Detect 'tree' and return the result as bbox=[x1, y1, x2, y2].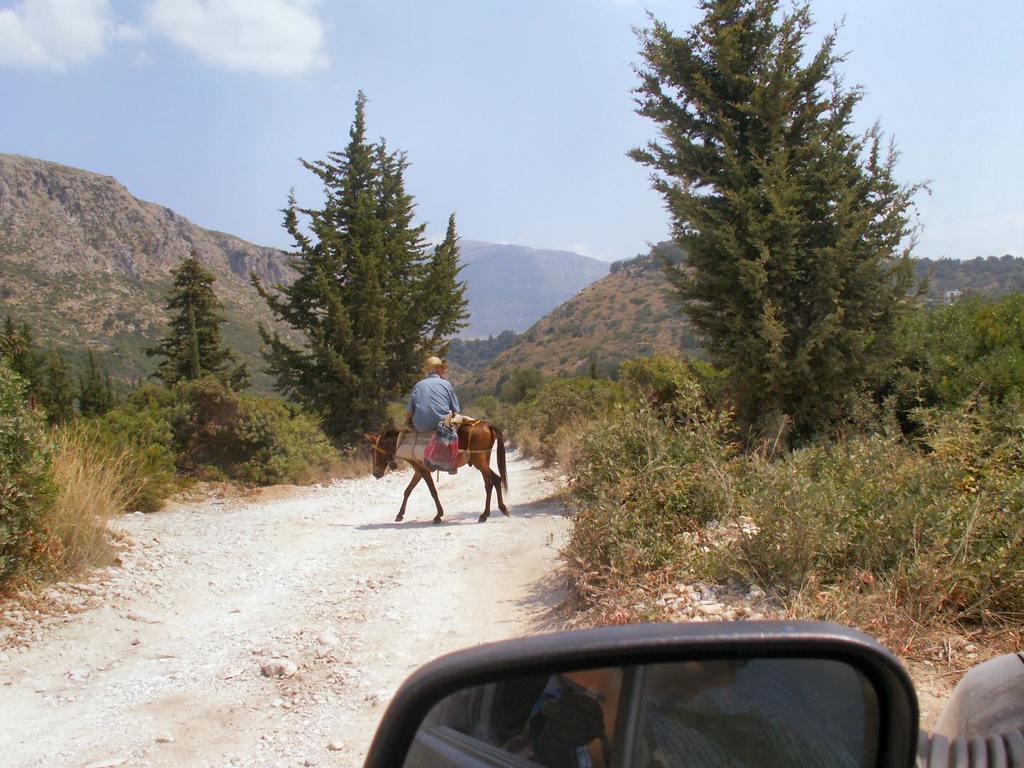
bbox=[79, 356, 111, 425].
